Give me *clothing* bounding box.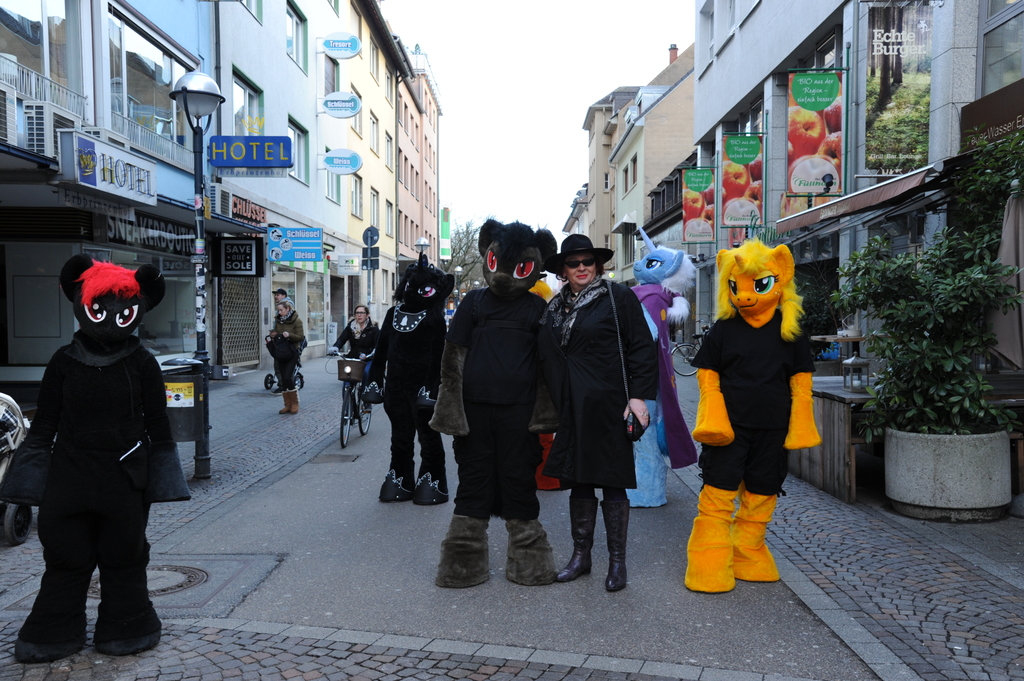
[x1=269, y1=316, x2=312, y2=381].
